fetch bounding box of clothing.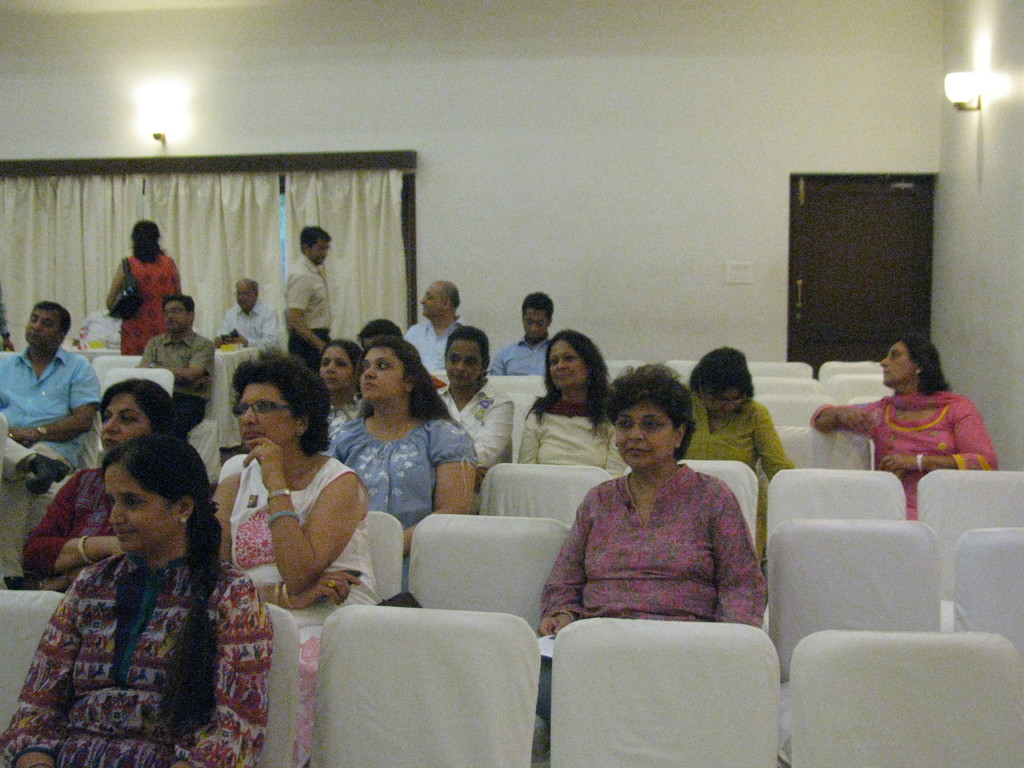
Bbox: (x1=5, y1=548, x2=271, y2=767).
